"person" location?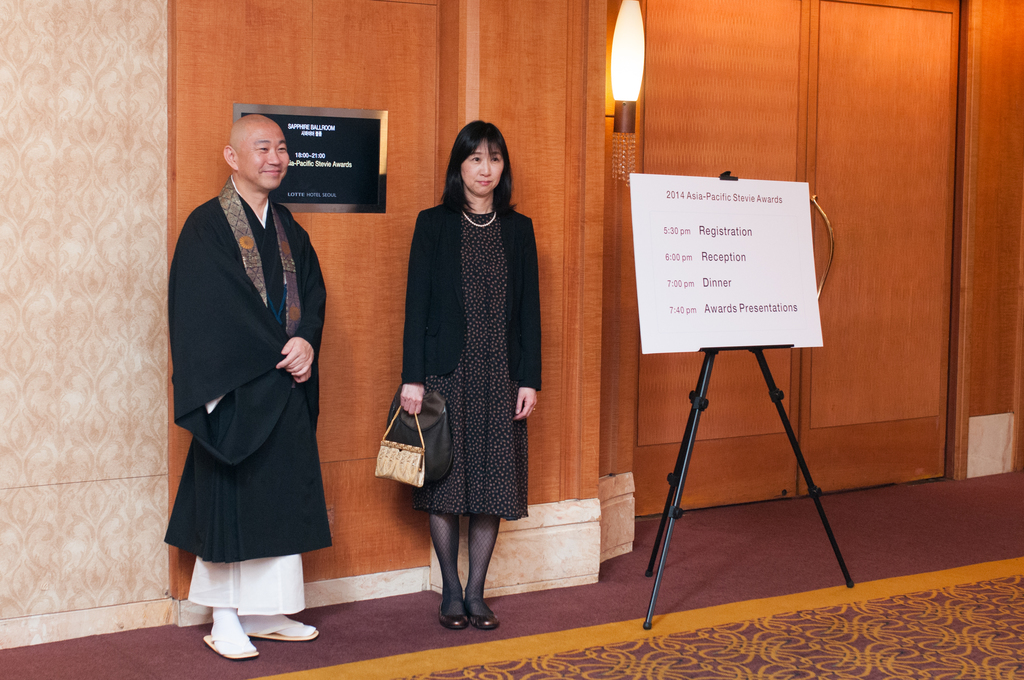
l=399, t=118, r=540, b=636
